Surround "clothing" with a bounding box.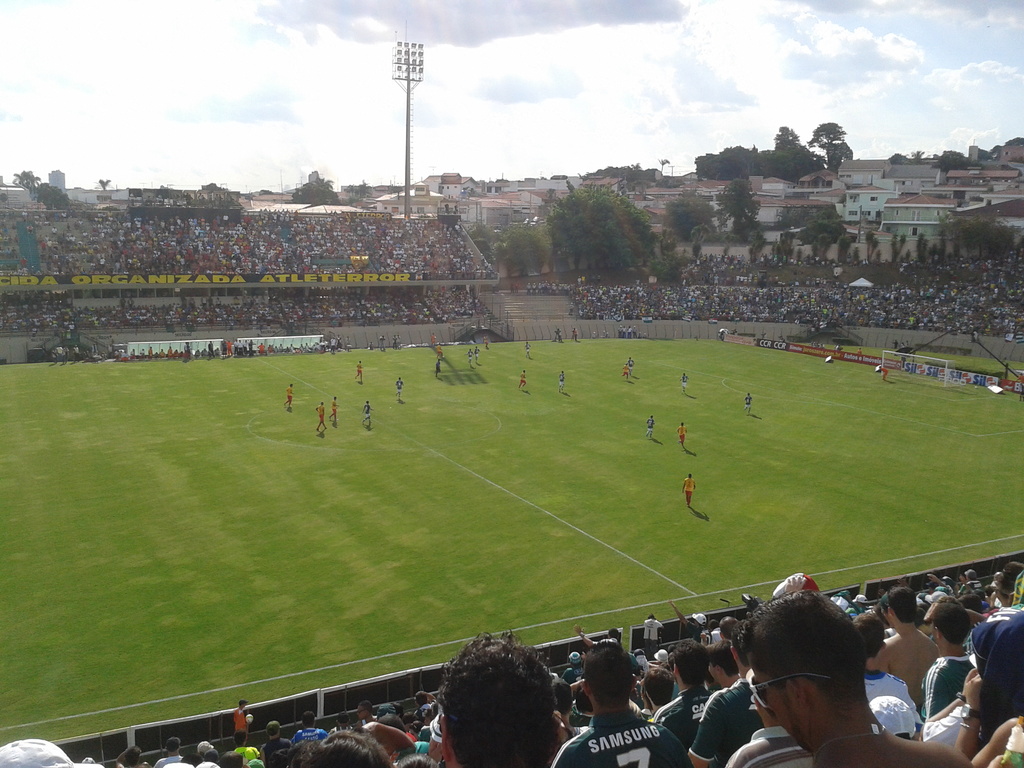
<bbox>642, 616, 664, 655</bbox>.
